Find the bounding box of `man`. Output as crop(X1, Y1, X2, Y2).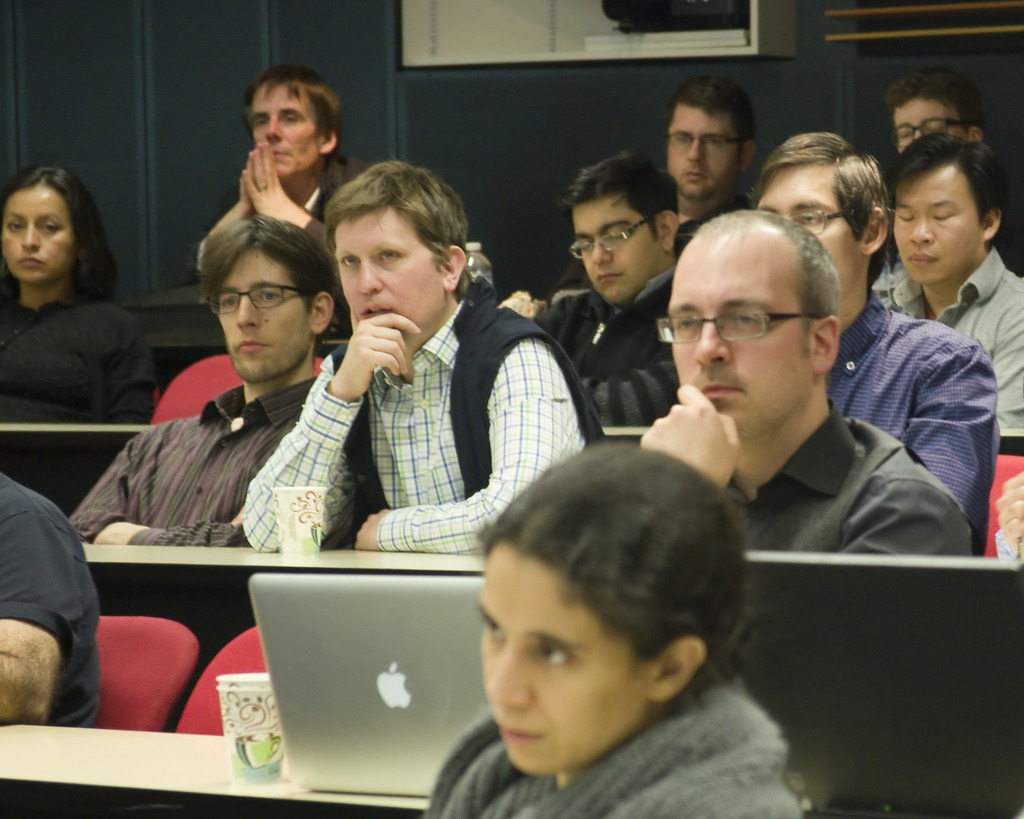
crop(662, 67, 751, 250).
